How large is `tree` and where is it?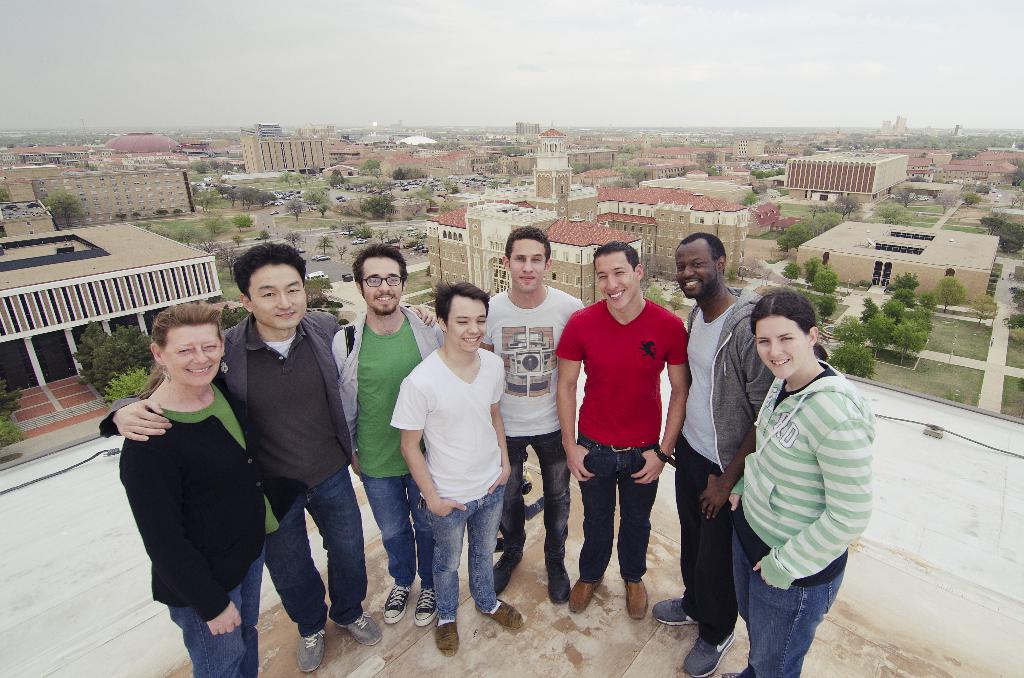
Bounding box: x1=305 y1=289 x2=326 y2=310.
